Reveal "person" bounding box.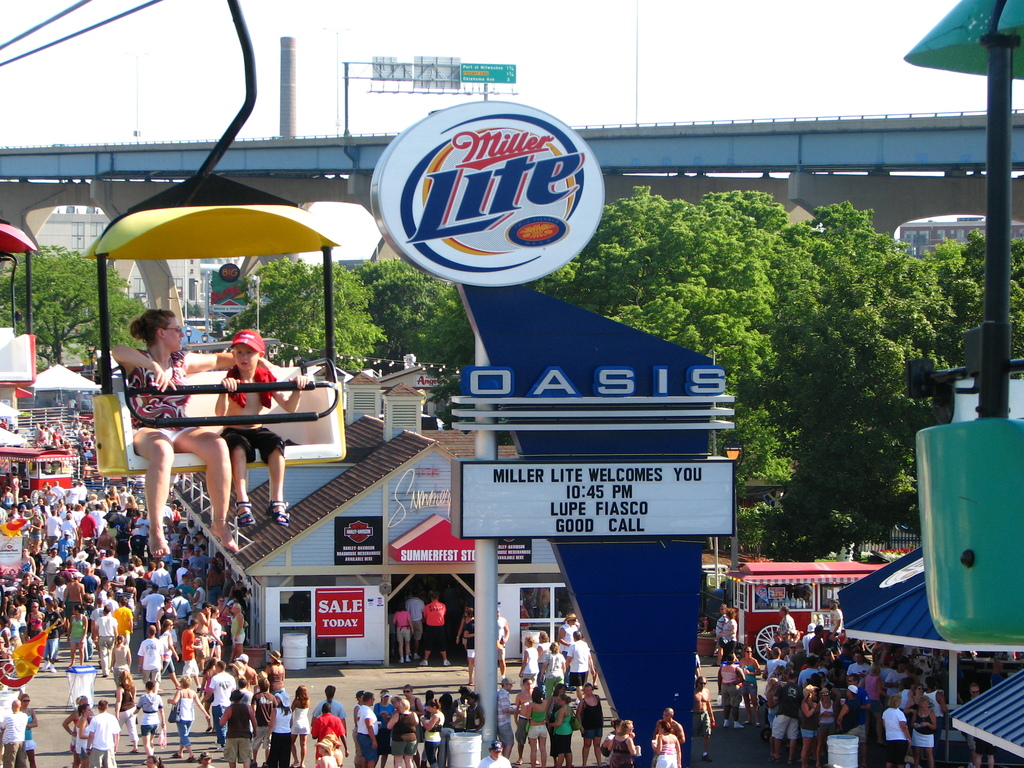
Revealed: bbox=[62, 573, 83, 603].
